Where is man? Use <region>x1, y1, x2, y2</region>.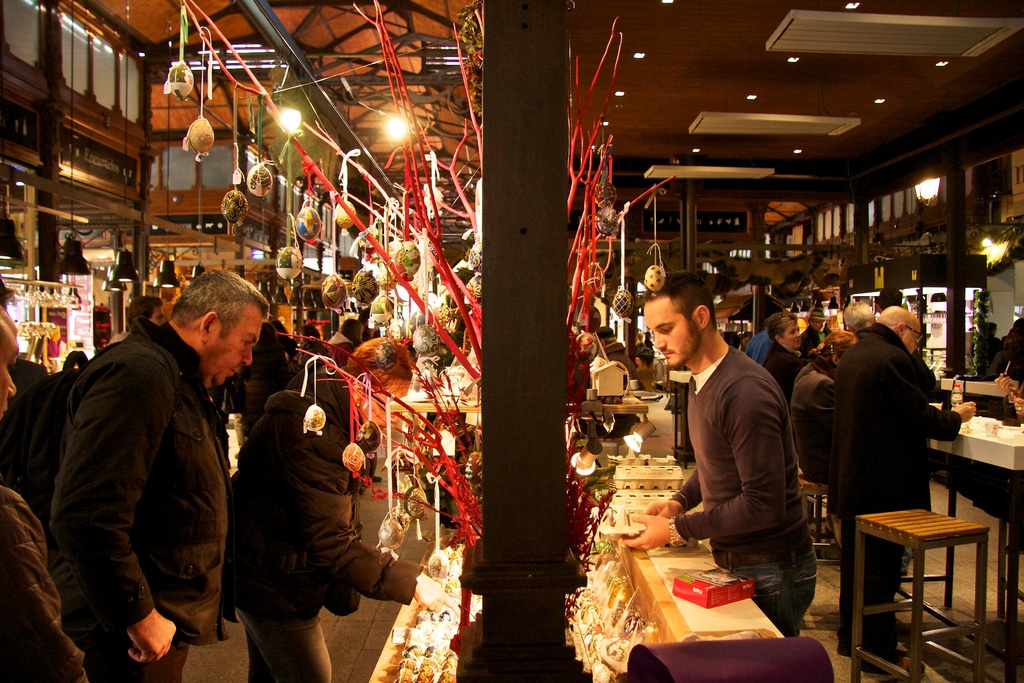
<region>37, 258, 271, 673</region>.
